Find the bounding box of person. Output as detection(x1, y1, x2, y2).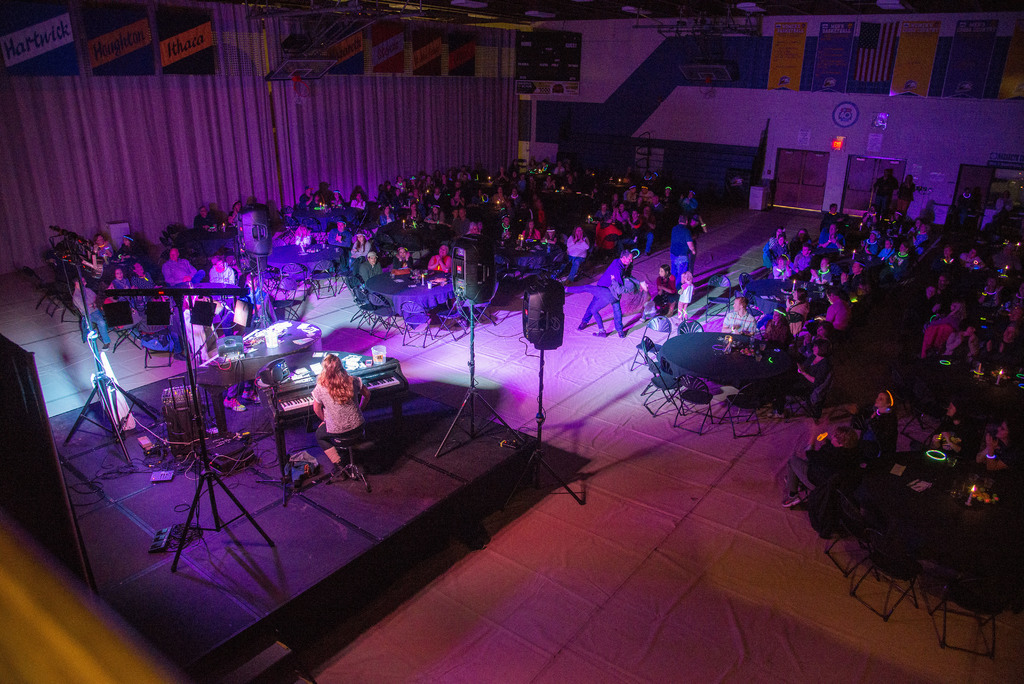
detection(495, 166, 511, 184).
